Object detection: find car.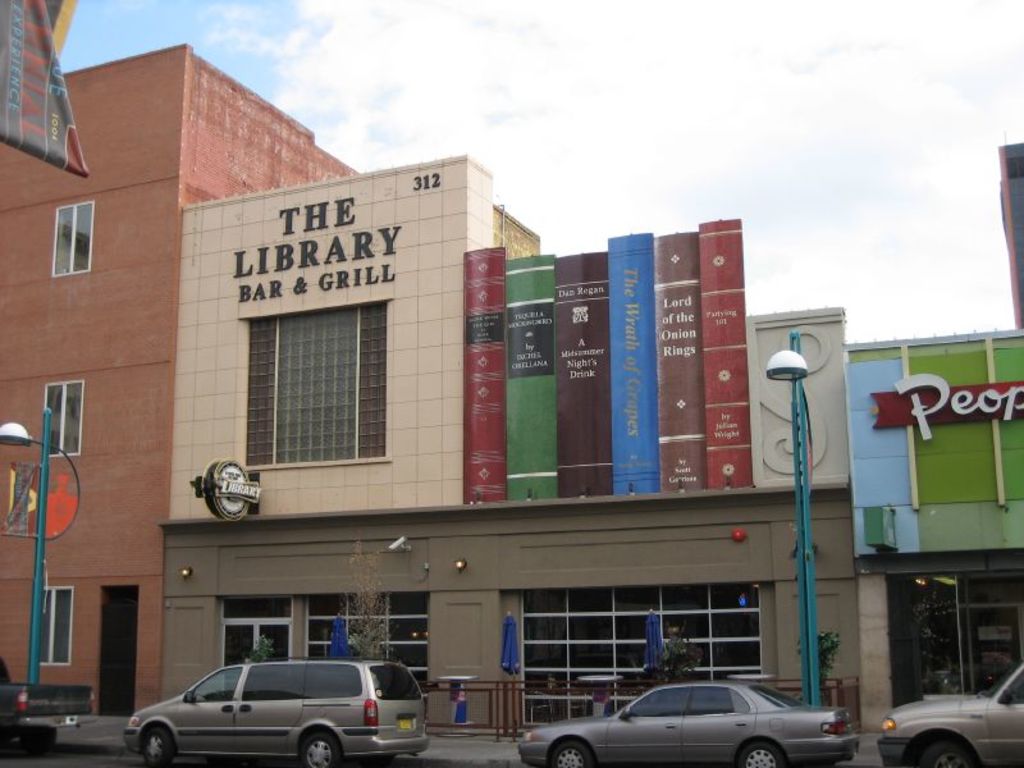
<box>520,675,855,767</box>.
